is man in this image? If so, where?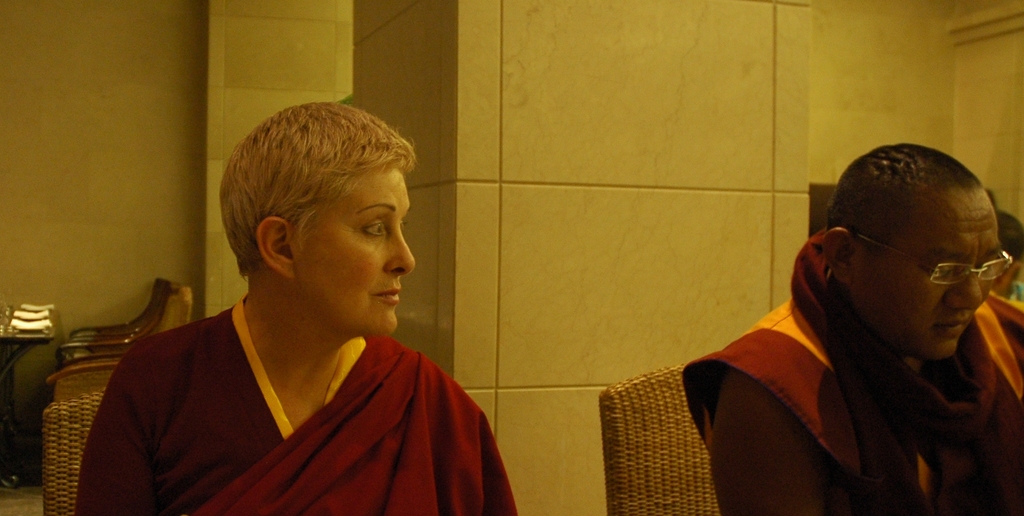
Yes, at <region>666, 149, 1023, 503</region>.
